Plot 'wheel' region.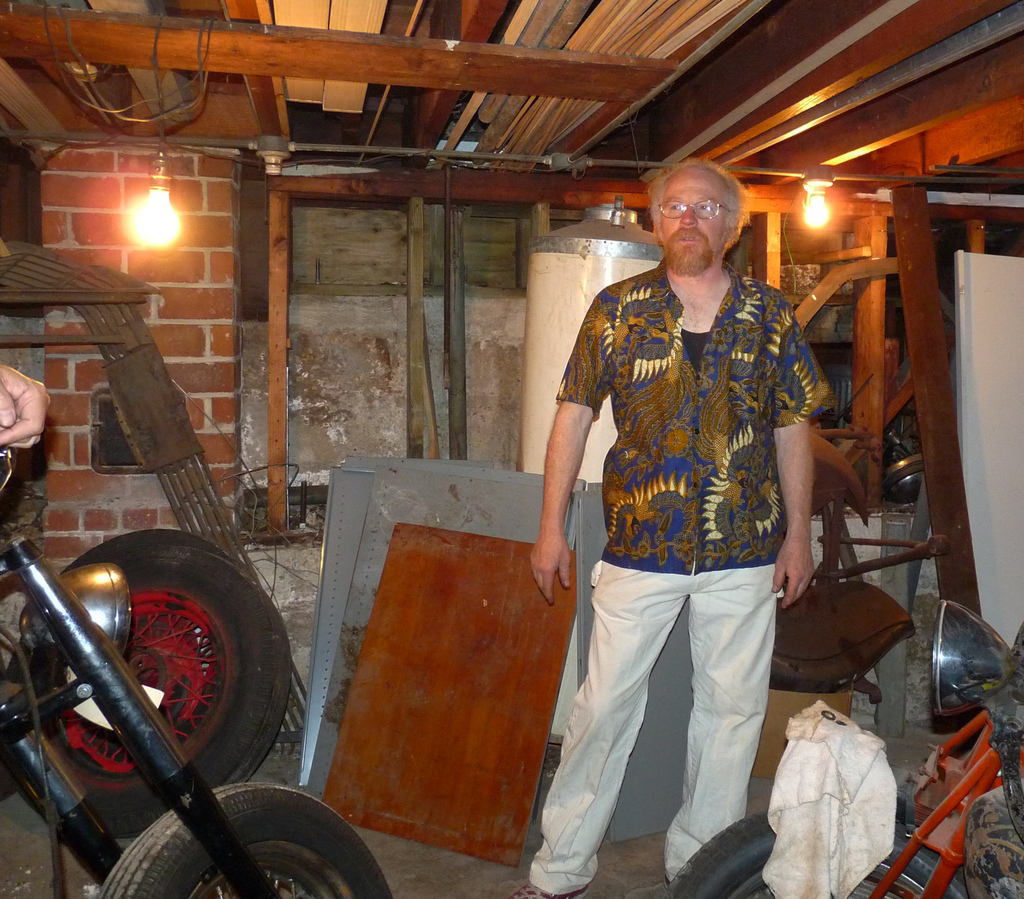
Plotted at (x1=21, y1=541, x2=279, y2=854).
